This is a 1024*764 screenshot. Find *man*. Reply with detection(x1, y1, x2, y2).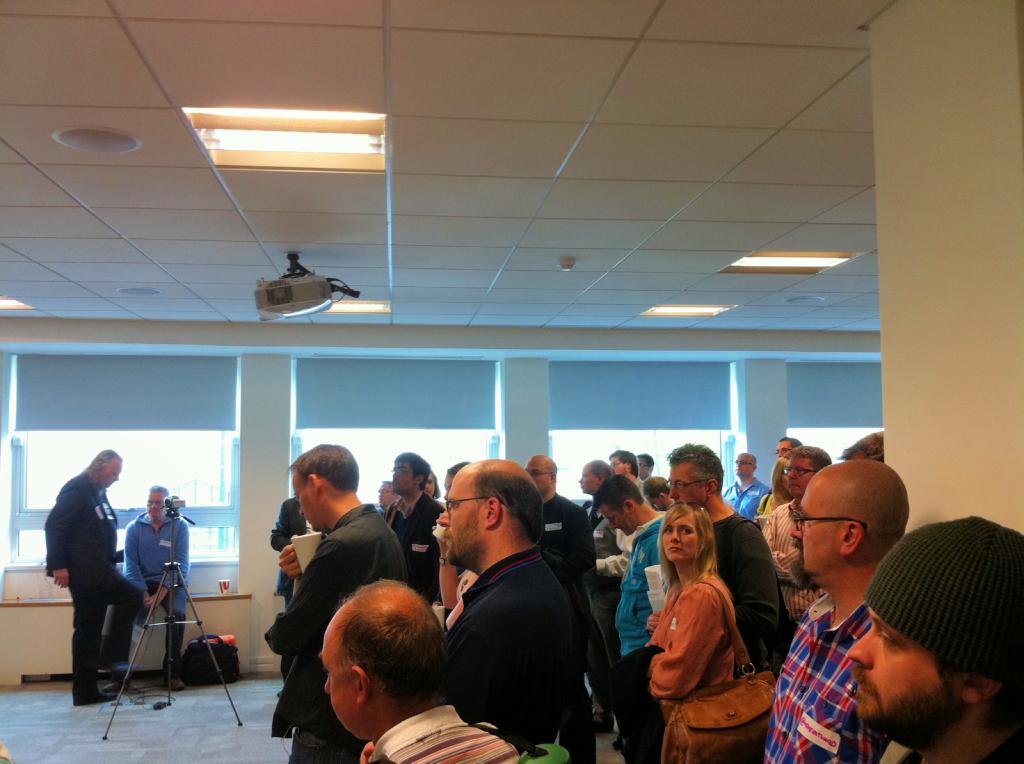
detection(519, 453, 588, 594).
